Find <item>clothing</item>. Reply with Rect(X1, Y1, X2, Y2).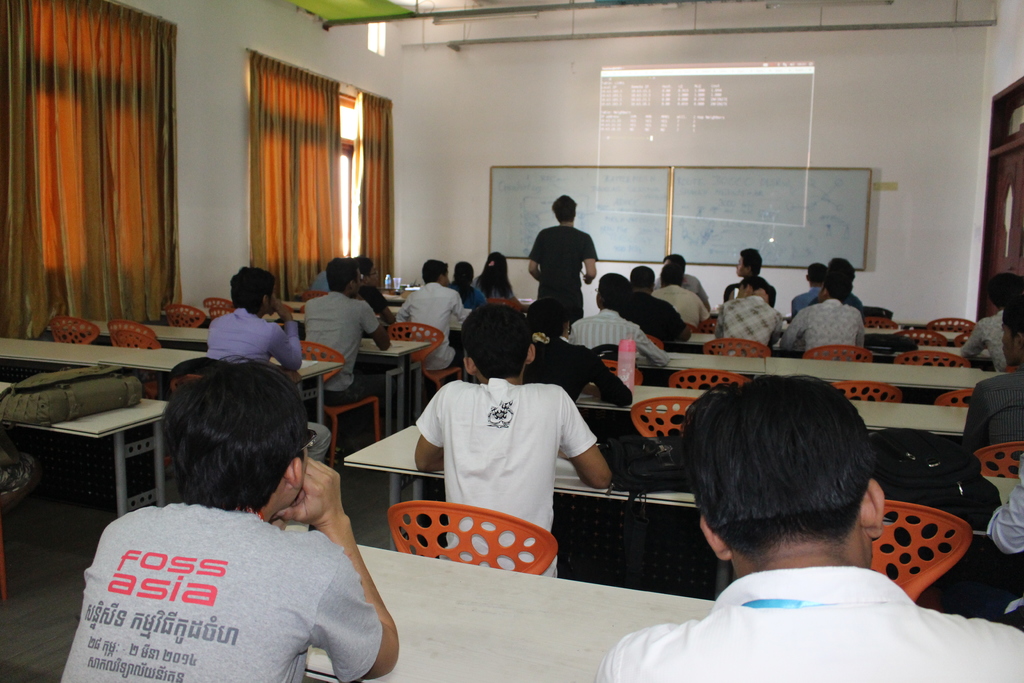
Rect(392, 343, 619, 557).
